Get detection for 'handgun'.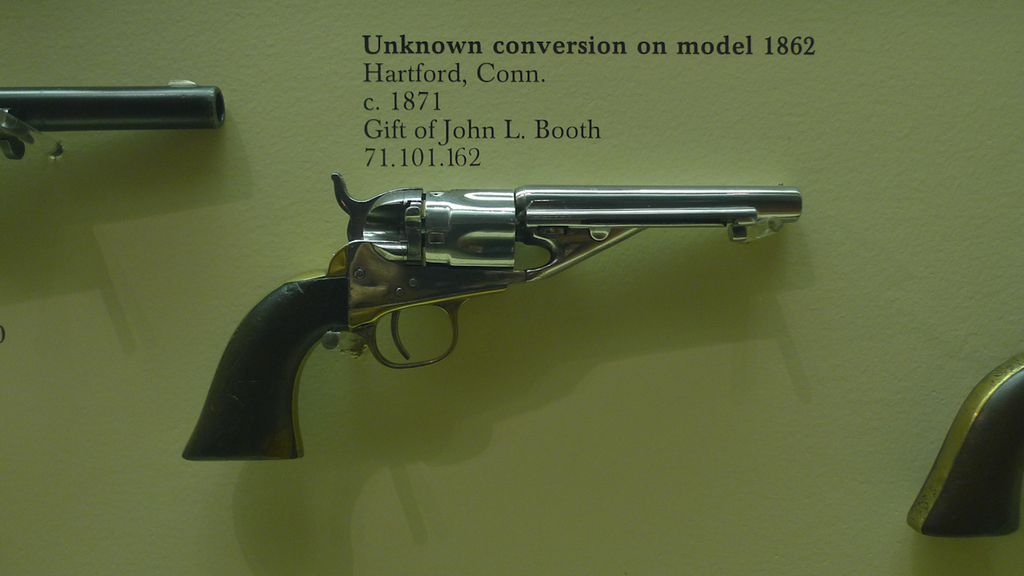
Detection: {"left": 183, "top": 175, "right": 801, "bottom": 461}.
